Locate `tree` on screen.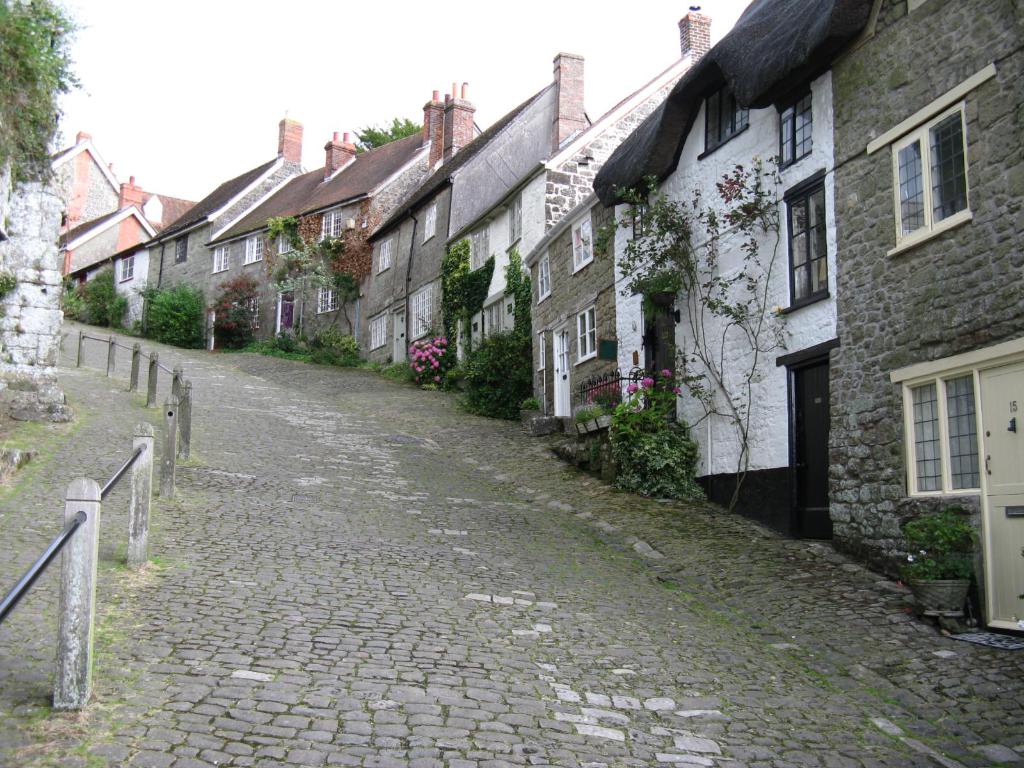
On screen at {"left": 127, "top": 275, "right": 199, "bottom": 352}.
